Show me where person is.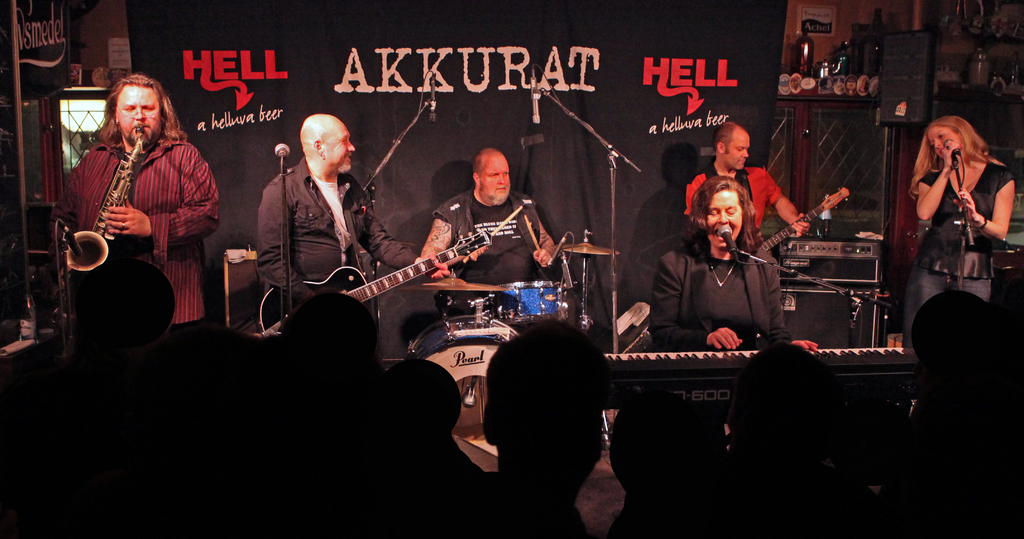
person is at box=[252, 117, 426, 343].
